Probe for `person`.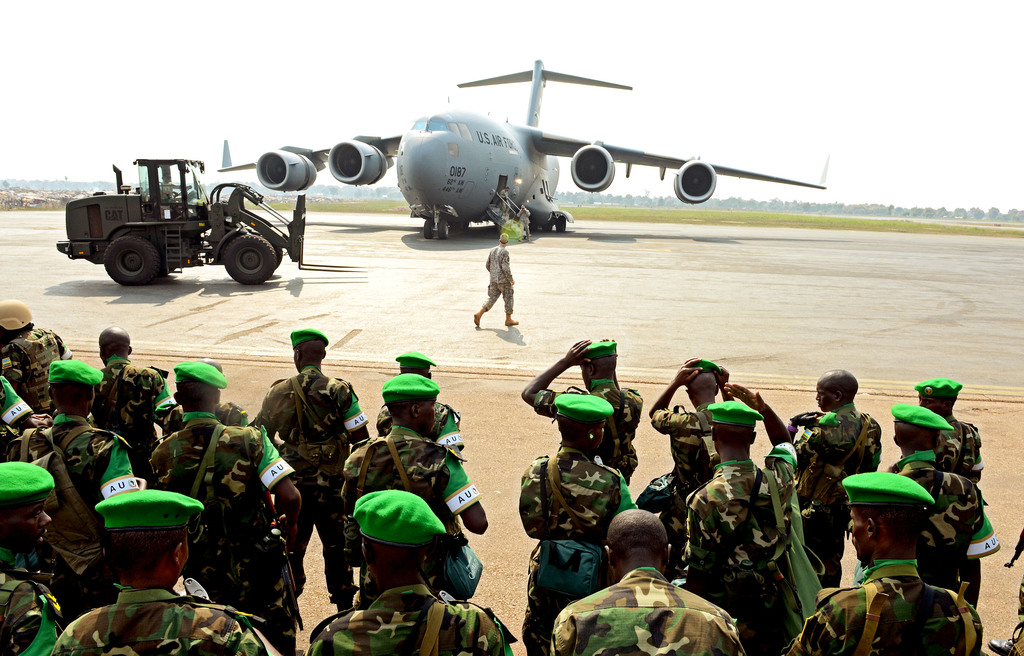
Probe result: [674, 396, 808, 655].
